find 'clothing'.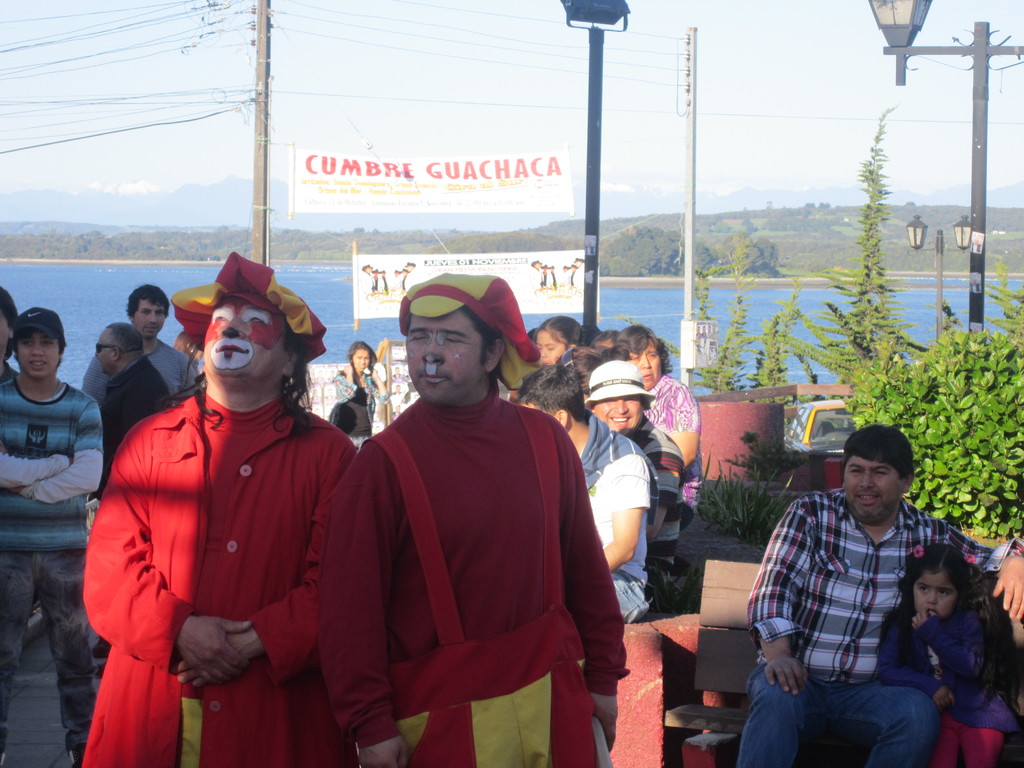
pyautogui.locateOnScreen(572, 425, 664, 630).
